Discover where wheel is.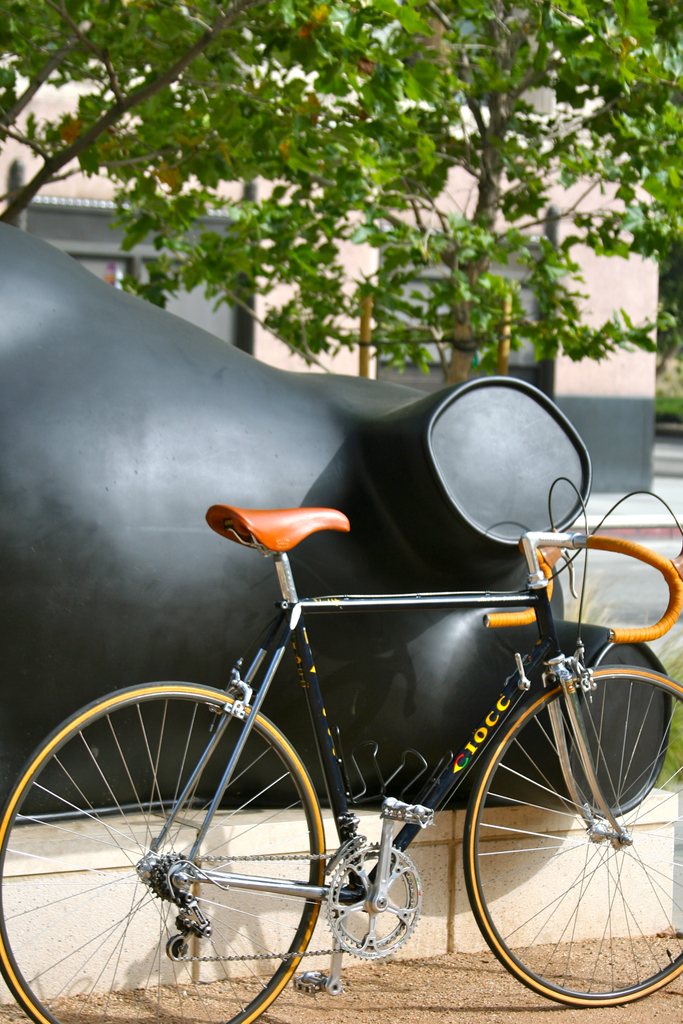
Discovered at bbox(33, 689, 370, 1016).
